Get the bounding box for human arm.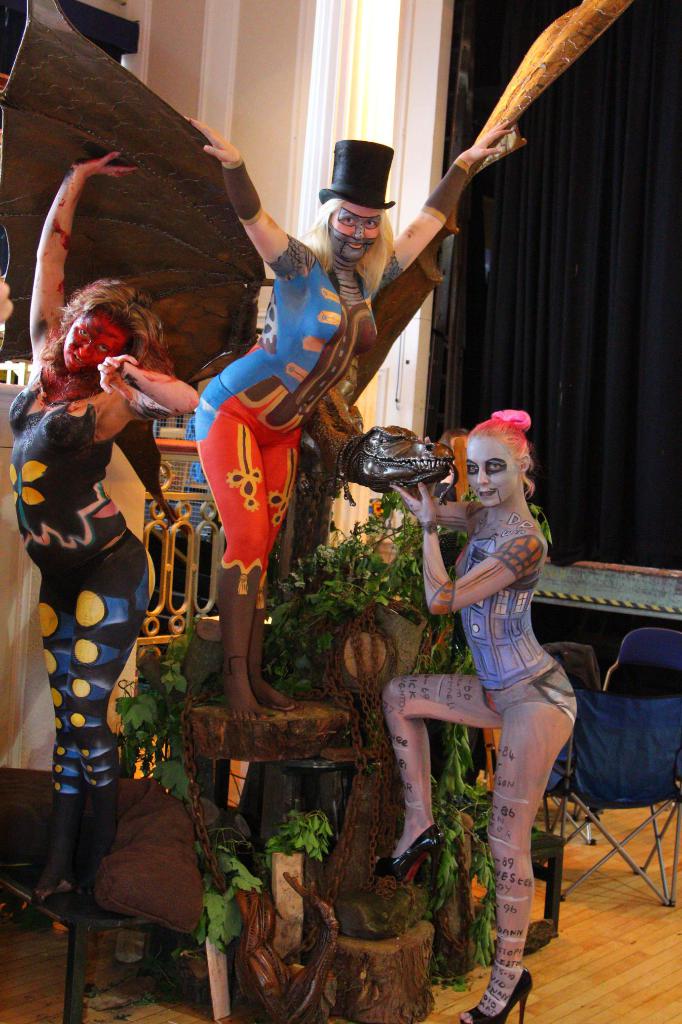
[x1=388, y1=480, x2=546, y2=618].
